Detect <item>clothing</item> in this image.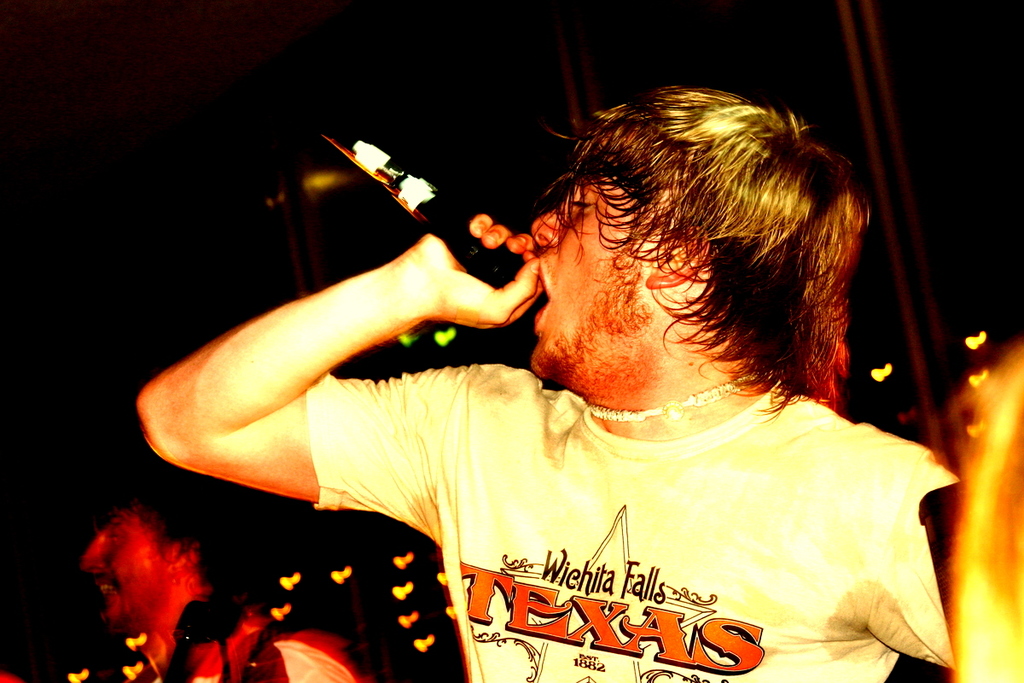
Detection: Rect(379, 348, 978, 682).
